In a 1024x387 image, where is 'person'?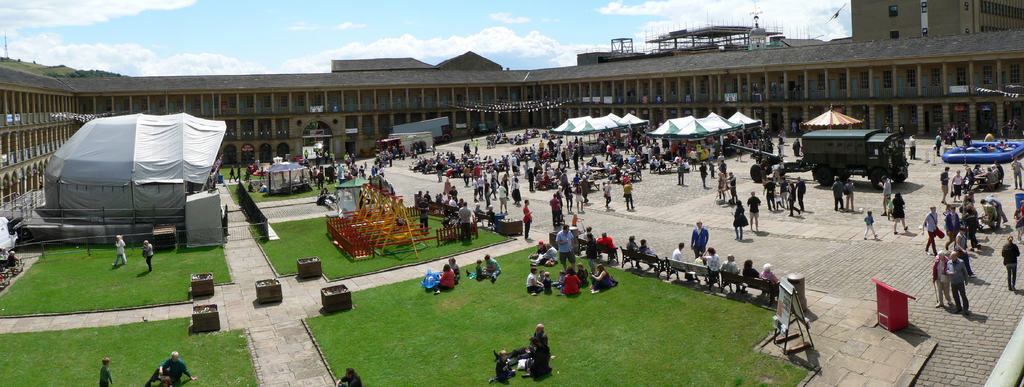
detection(407, 139, 420, 158).
